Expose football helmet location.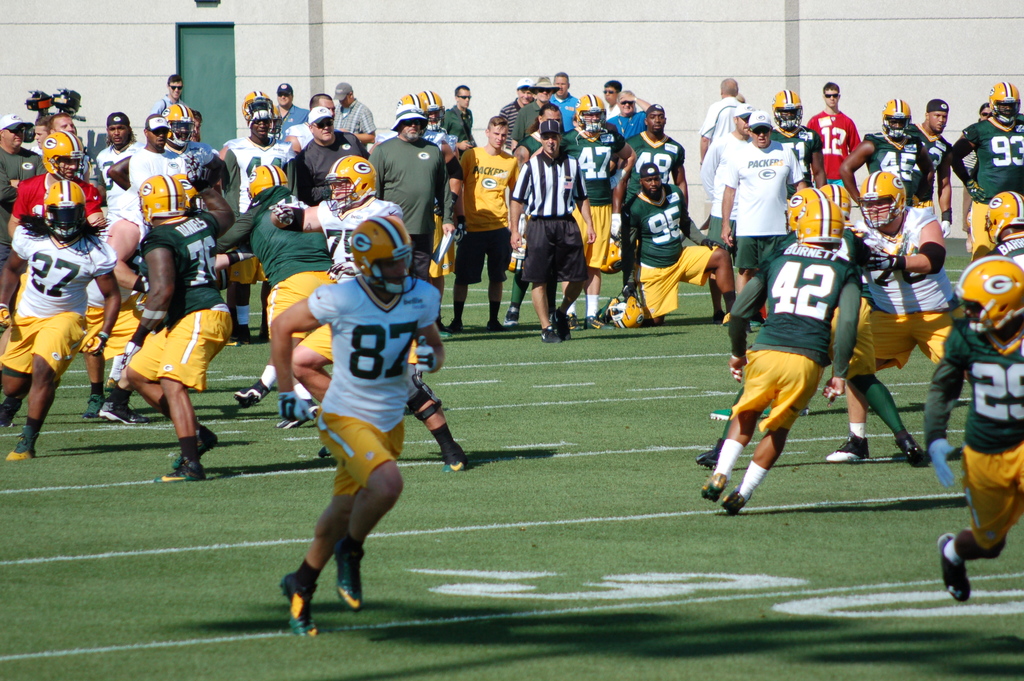
Exposed at (39,133,102,175).
